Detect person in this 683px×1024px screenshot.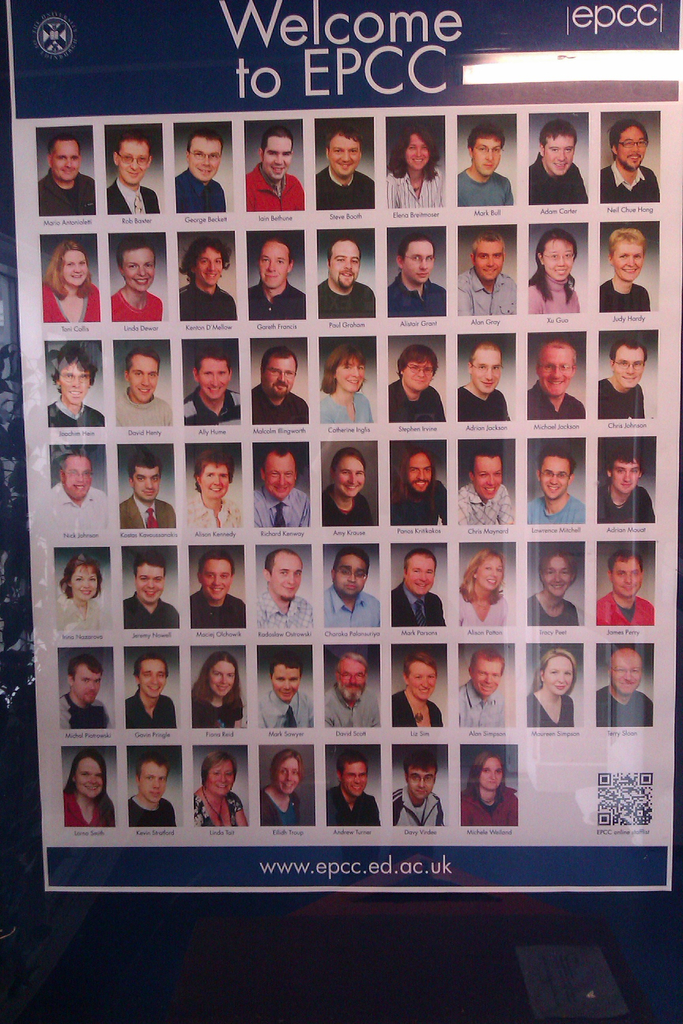
Detection: <bbox>122, 554, 179, 625</bbox>.
